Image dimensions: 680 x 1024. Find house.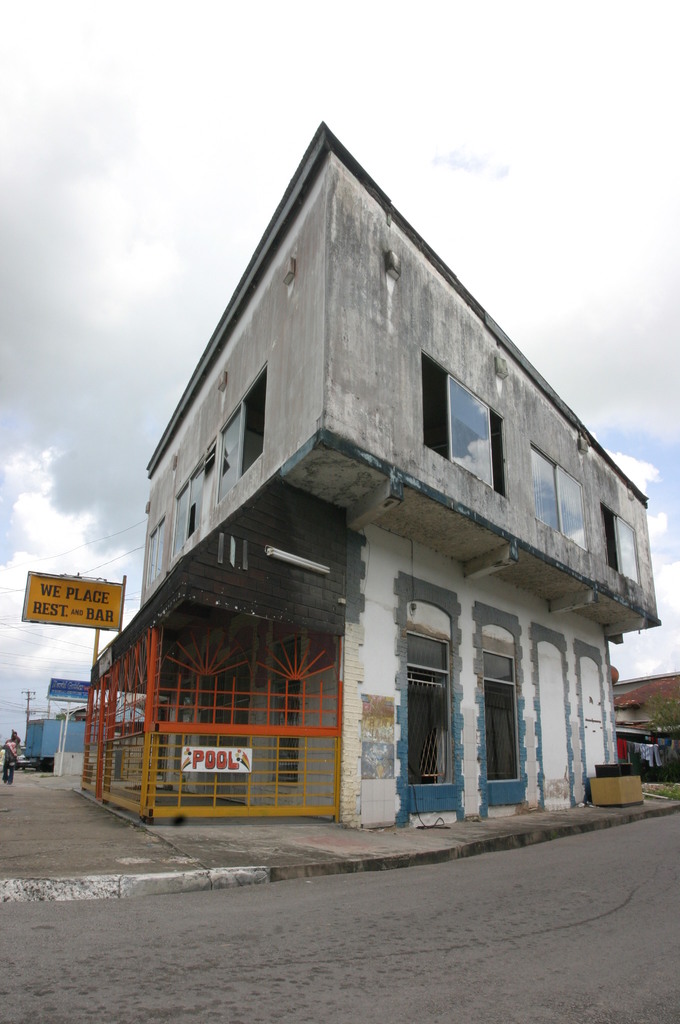
(x1=141, y1=113, x2=663, y2=834).
